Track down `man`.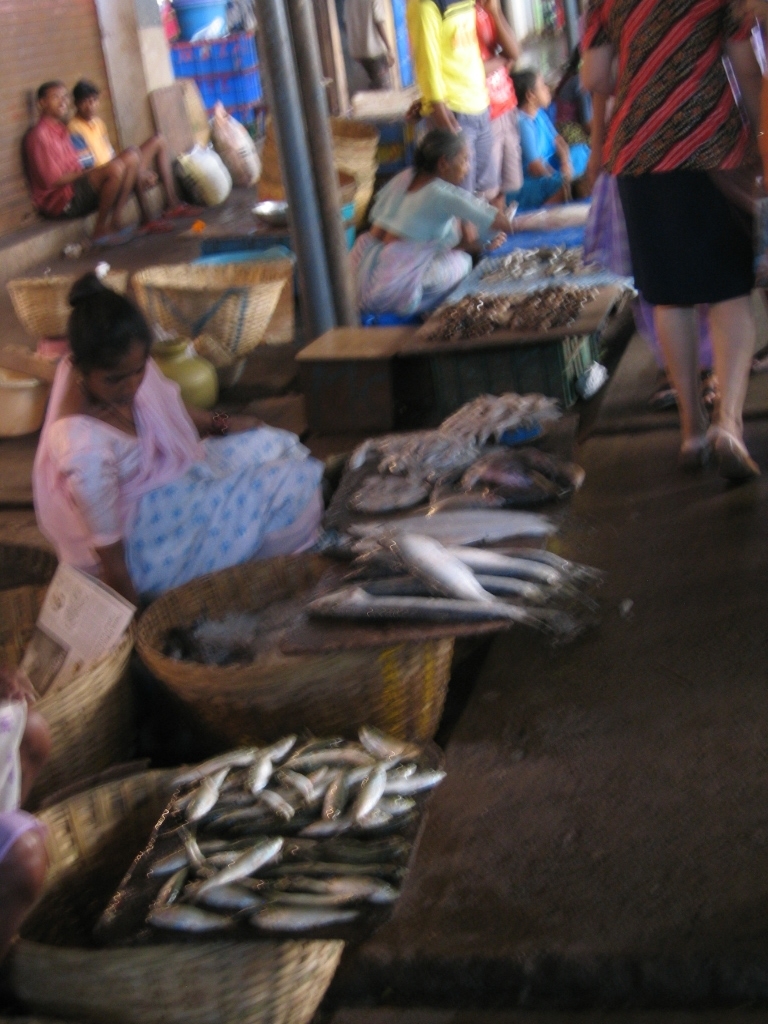
Tracked to 24,86,132,250.
